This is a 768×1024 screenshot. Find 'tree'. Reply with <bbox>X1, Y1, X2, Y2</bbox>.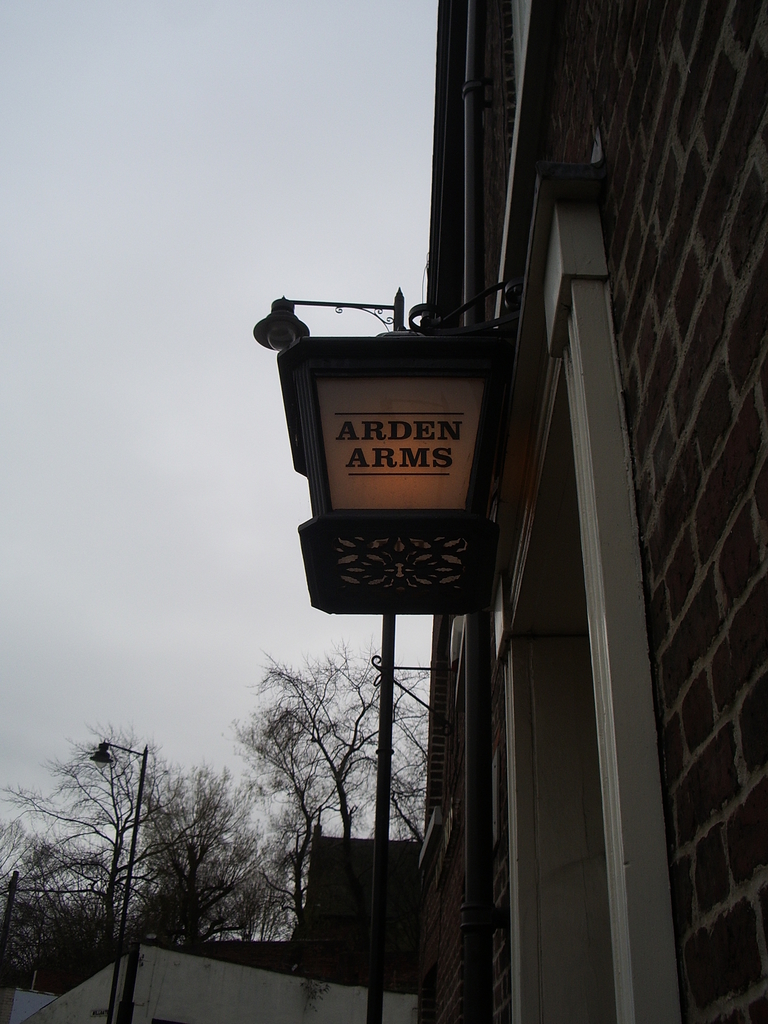
<bbox>0, 726, 305, 1006</bbox>.
